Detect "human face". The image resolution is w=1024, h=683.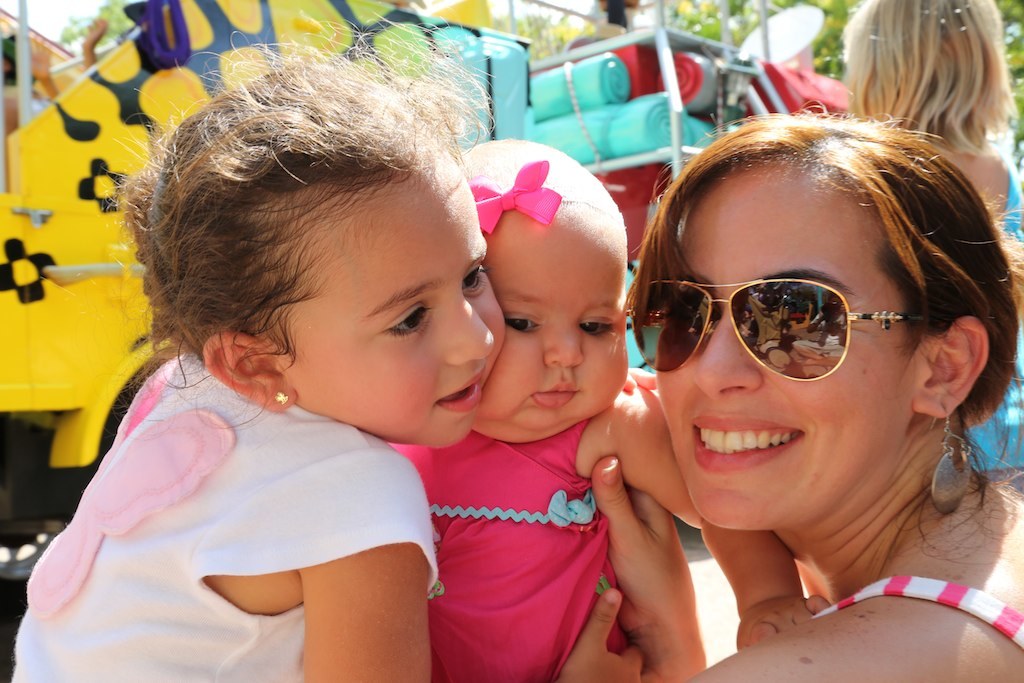
left=284, top=181, right=504, bottom=445.
